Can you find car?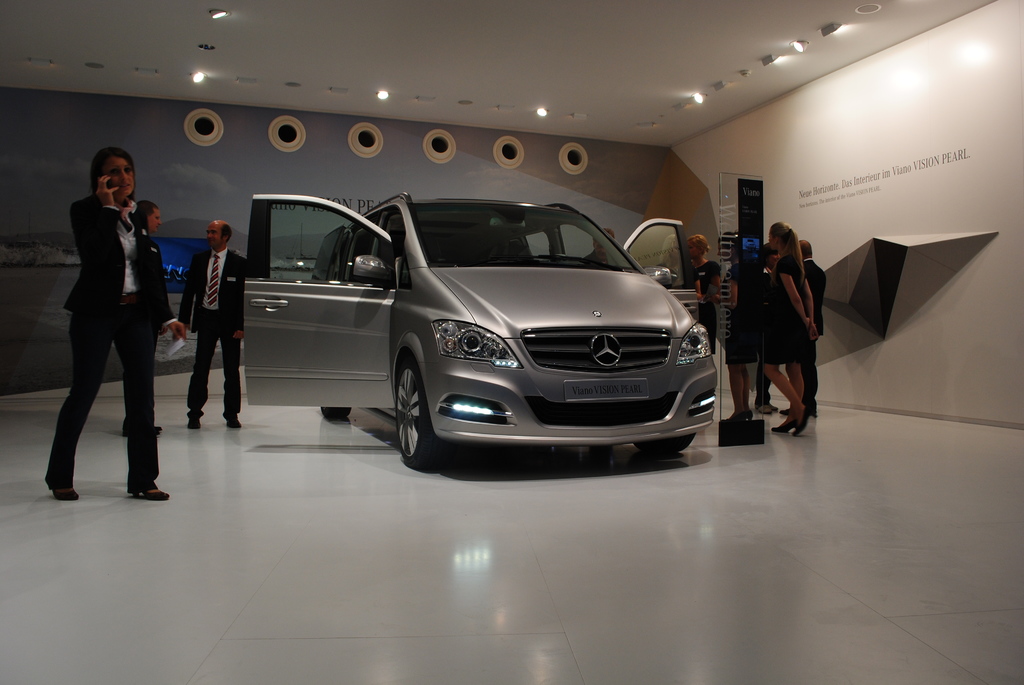
Yes, bounding box: box(243, 186, 724, 475).
